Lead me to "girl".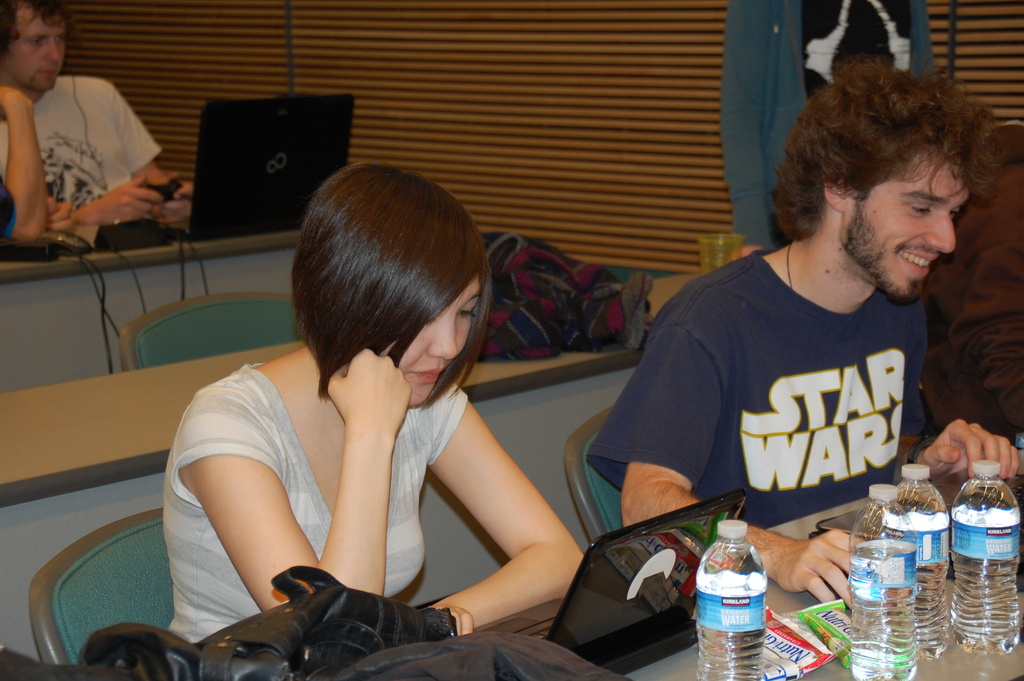
Lead to select_region(161, 161, 595, 635).
